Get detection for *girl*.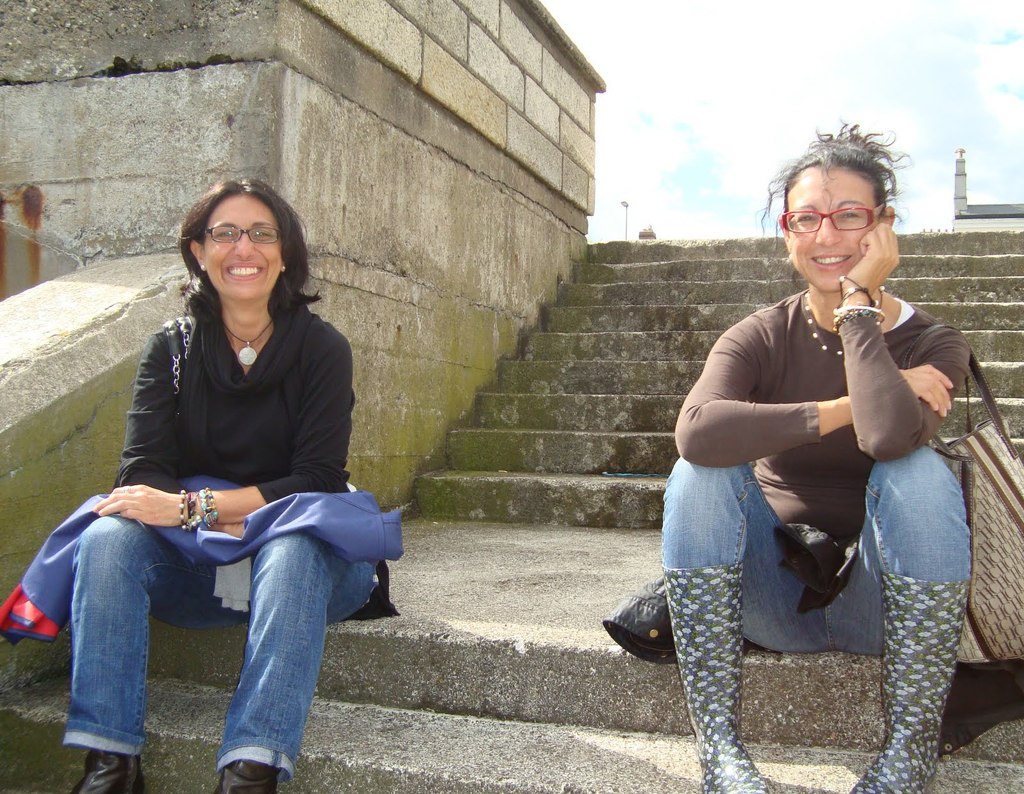
Detection: BBox(584, 133, 1004, 783).
